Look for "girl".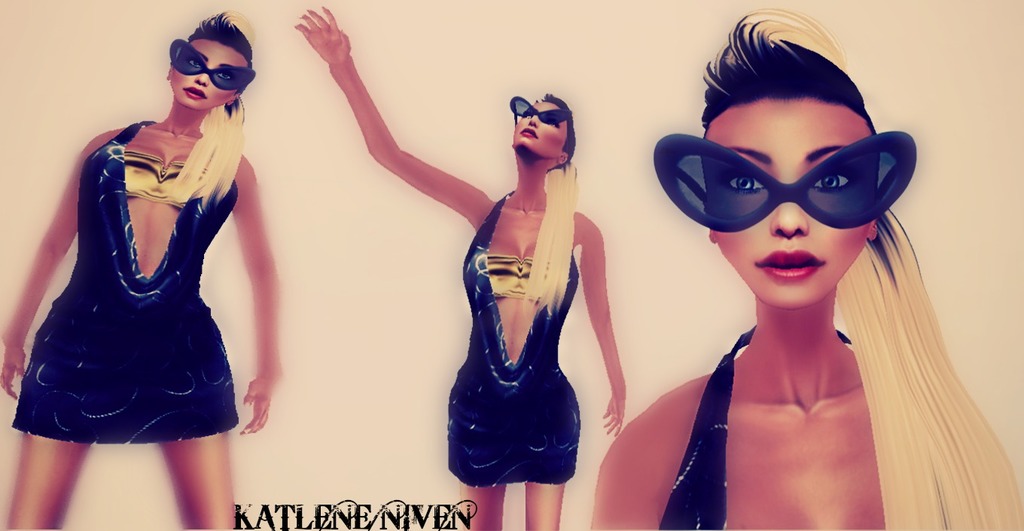
Found: {"x1": 0, "y1": 10, "x2": 284, "y2": 530}.
